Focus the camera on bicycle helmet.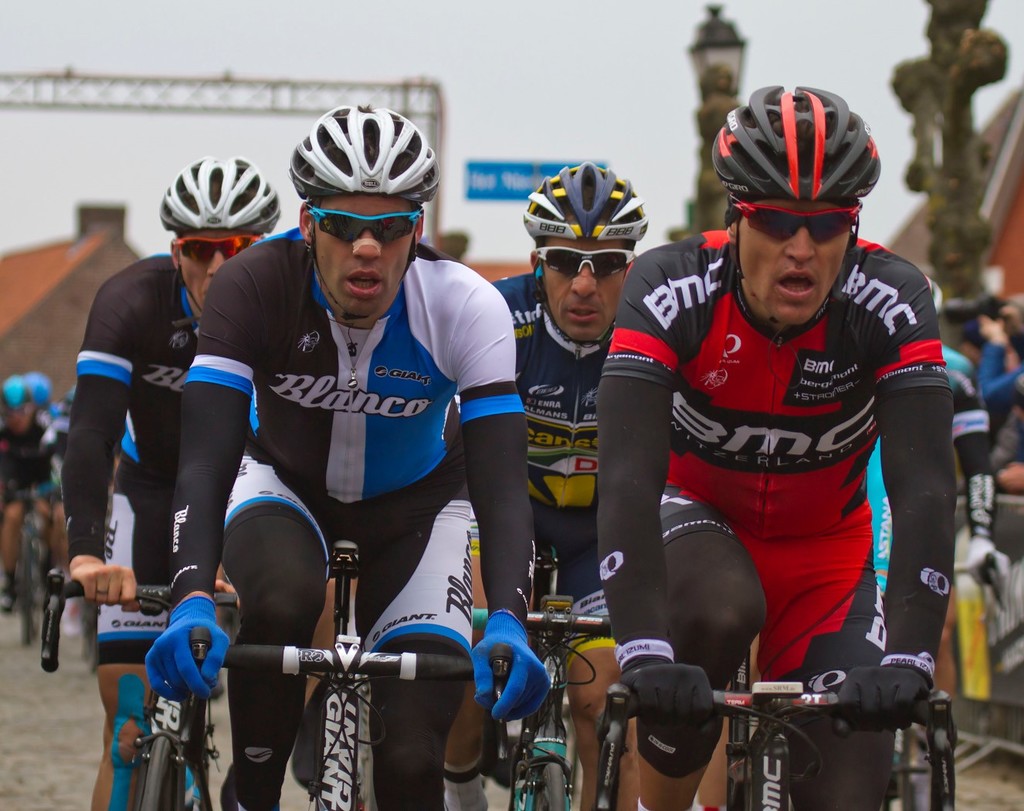
Focus region: bbox=[521, 163, 652, 234].
